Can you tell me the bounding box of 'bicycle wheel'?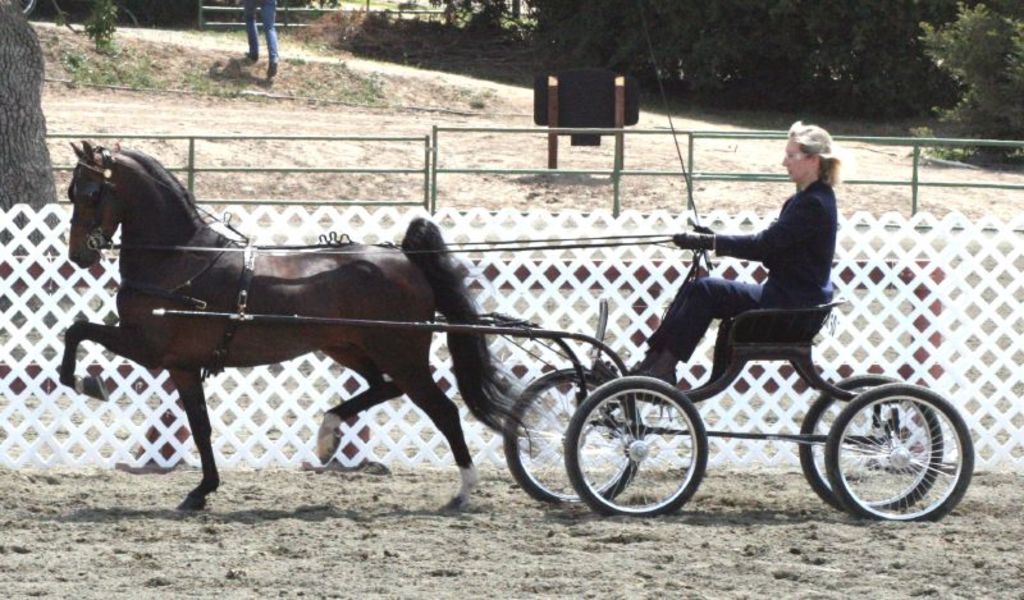
BBox(570, 385, 710, 523).
